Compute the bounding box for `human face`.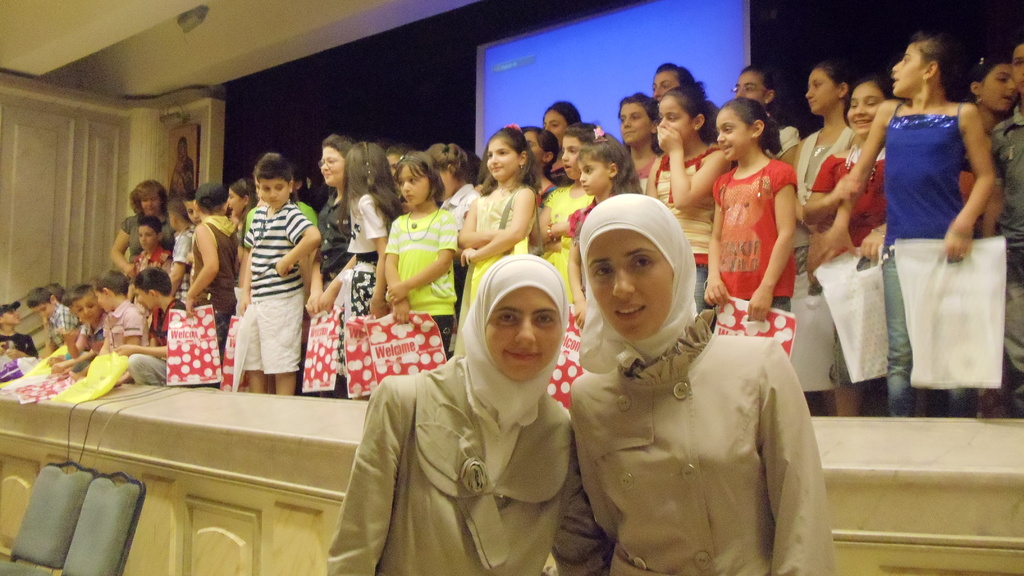
detection(73, 294, 100, 323).
